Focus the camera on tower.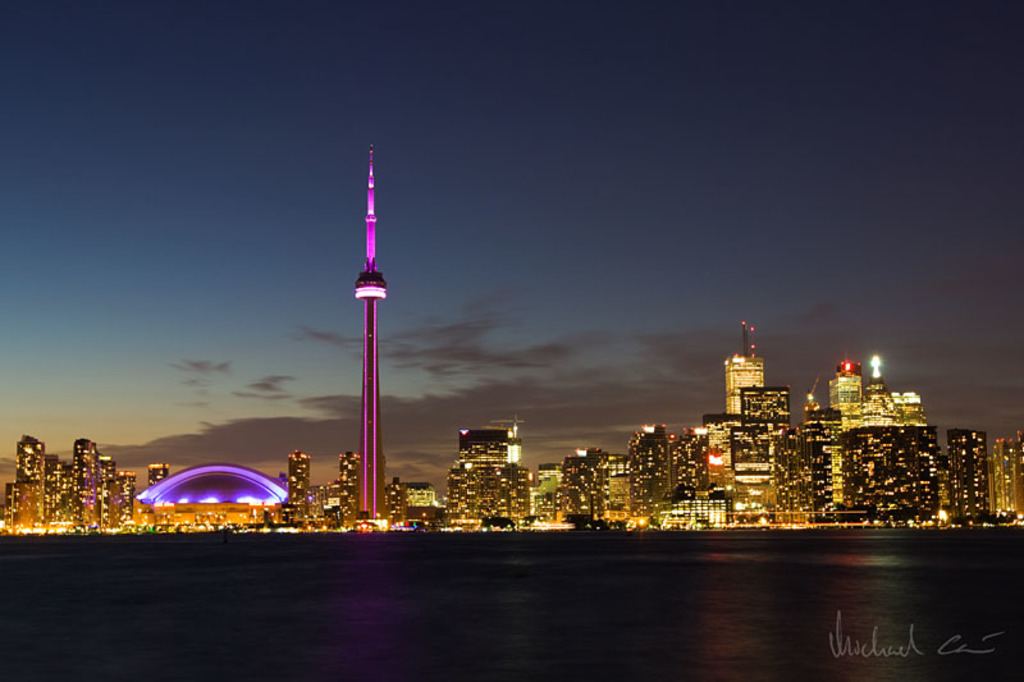
Focus region: [319, 142, 415, 502].
